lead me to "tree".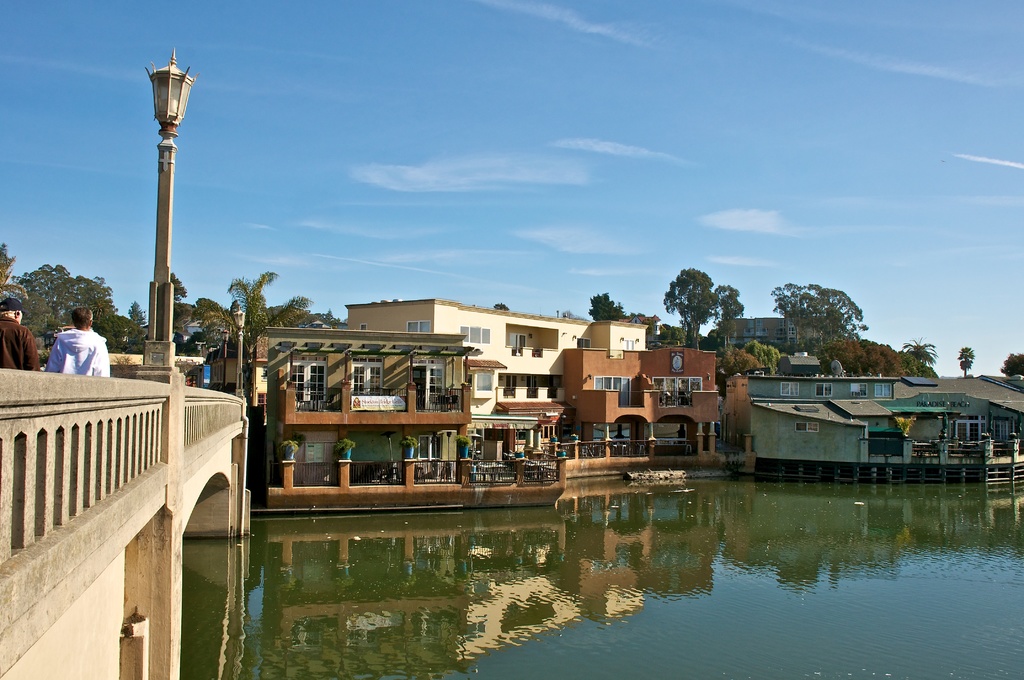
Lead to (668,262,749,344).
